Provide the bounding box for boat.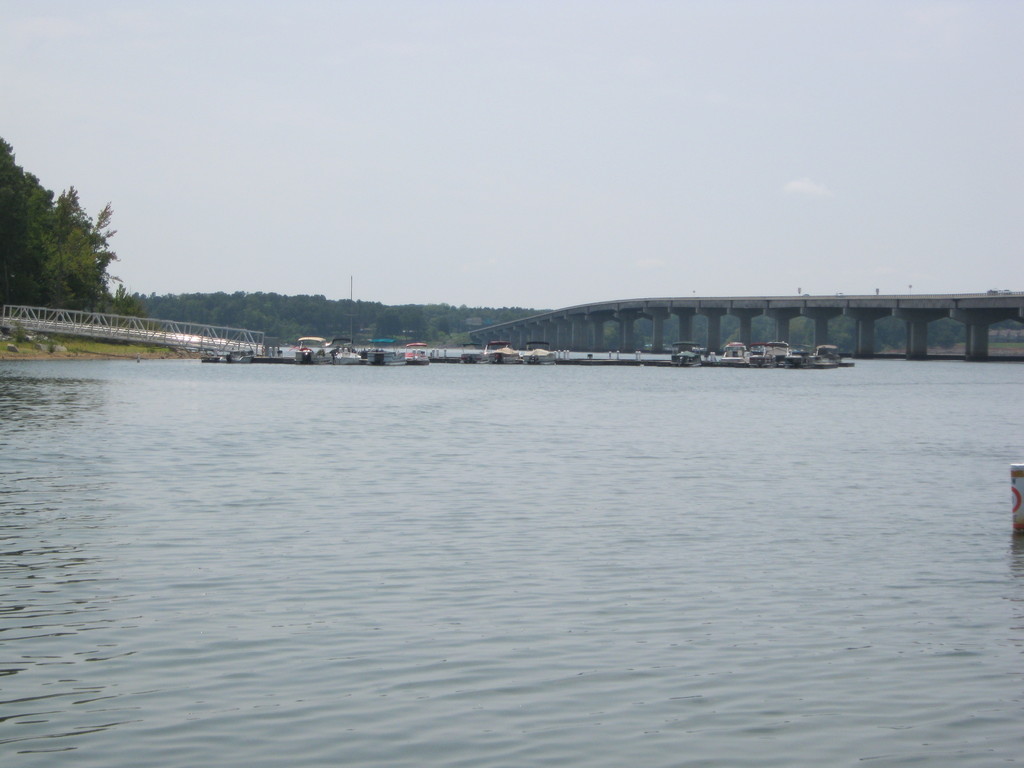
bbox(670, 336, 705, 372).
